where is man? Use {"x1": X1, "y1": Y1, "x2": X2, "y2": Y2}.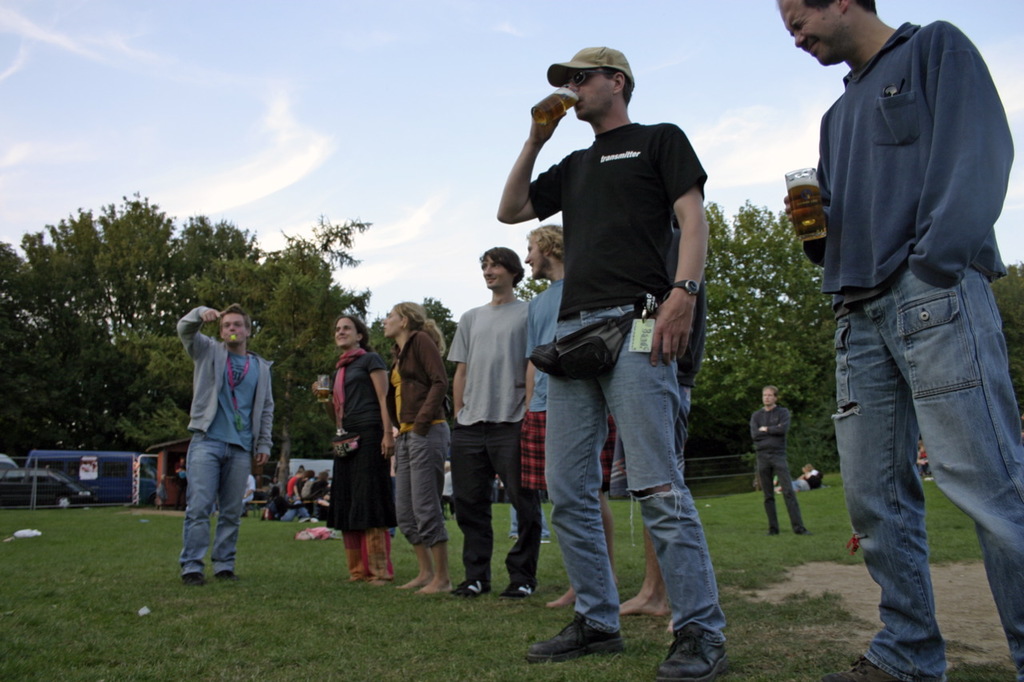
{"x1": 783, "y1": 0, "x2": 1023, "y2": 681}.
